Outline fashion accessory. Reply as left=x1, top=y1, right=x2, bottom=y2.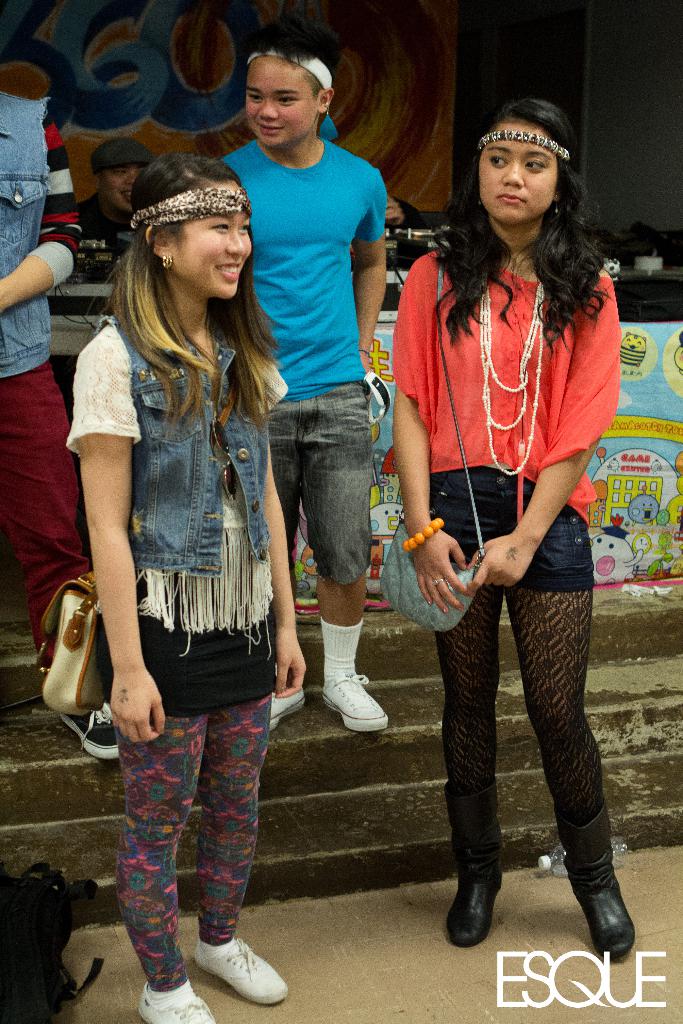
left=130, top=185, right=256, bottom=230.
